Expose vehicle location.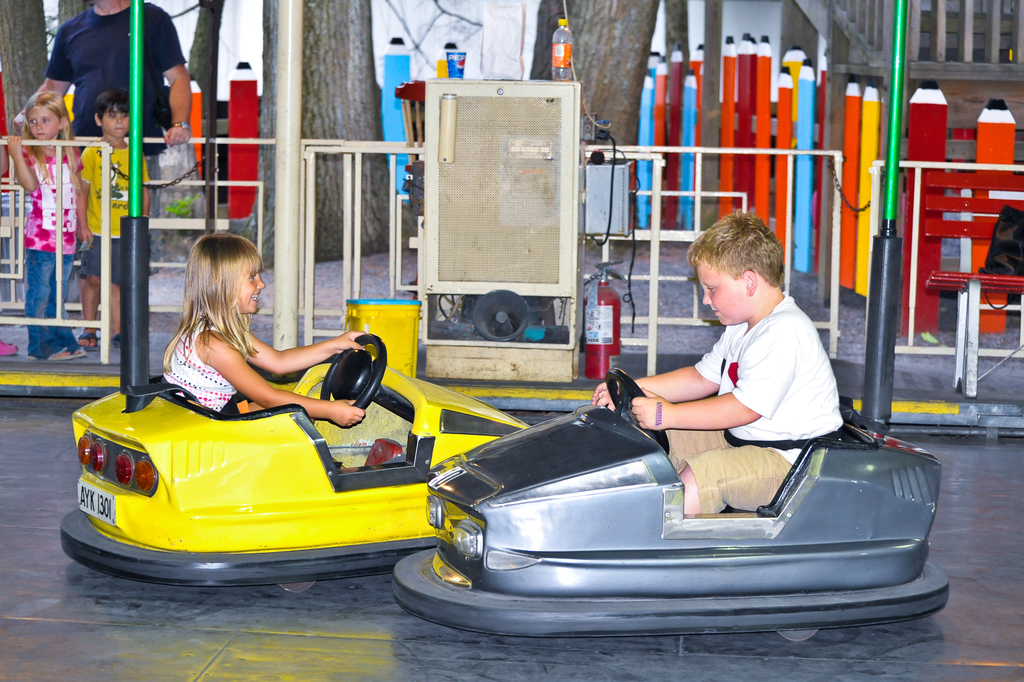
Exposed at box(394, 371, 946, 632).
